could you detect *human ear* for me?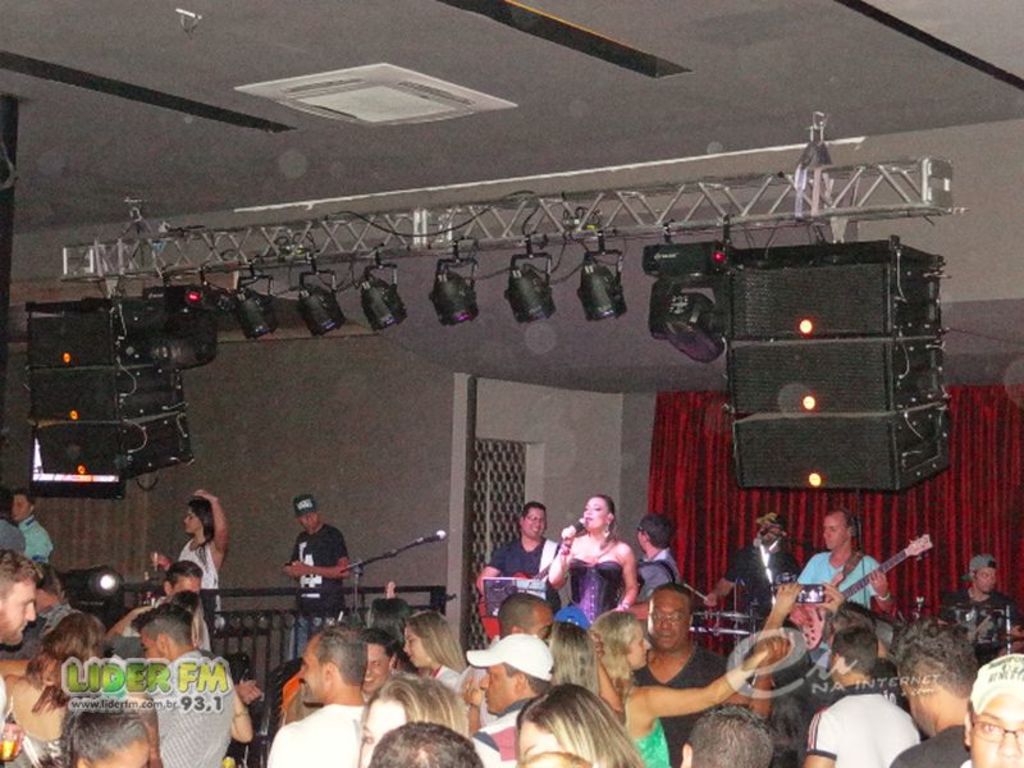
Detection result: bbox=[956, 713, 969, 742].
